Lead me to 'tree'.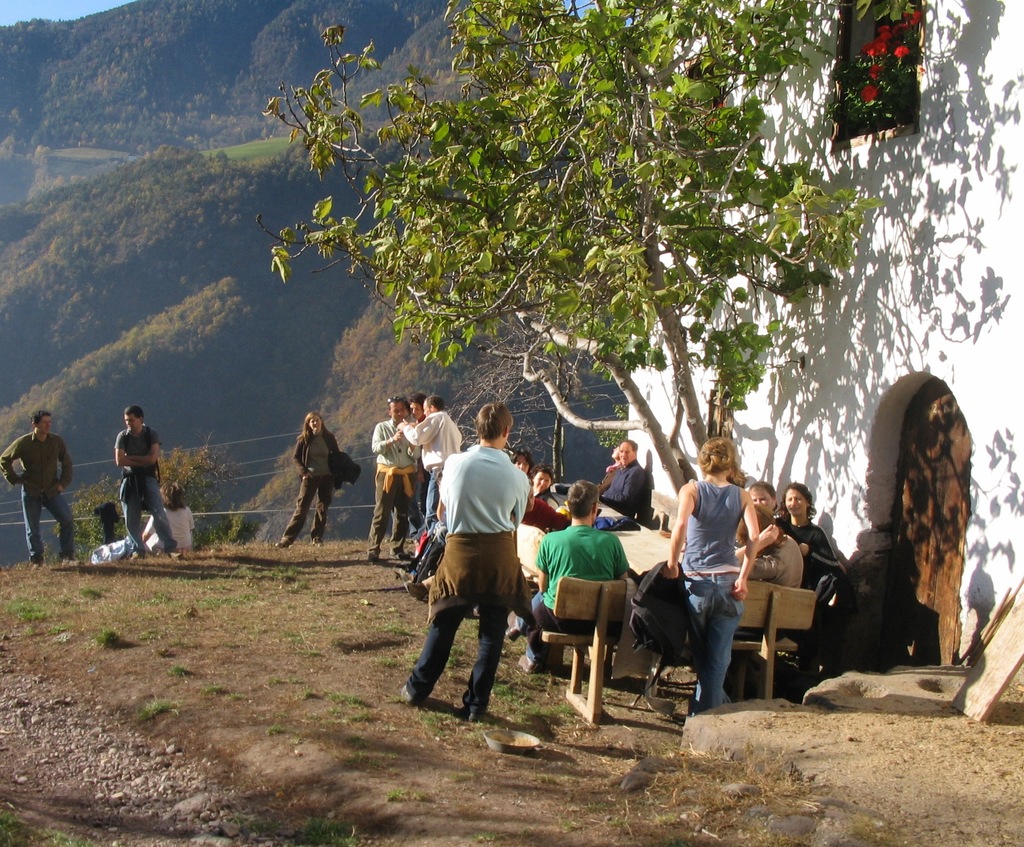
Lead to x1=250, y1=0, x2=868, y2=494.
